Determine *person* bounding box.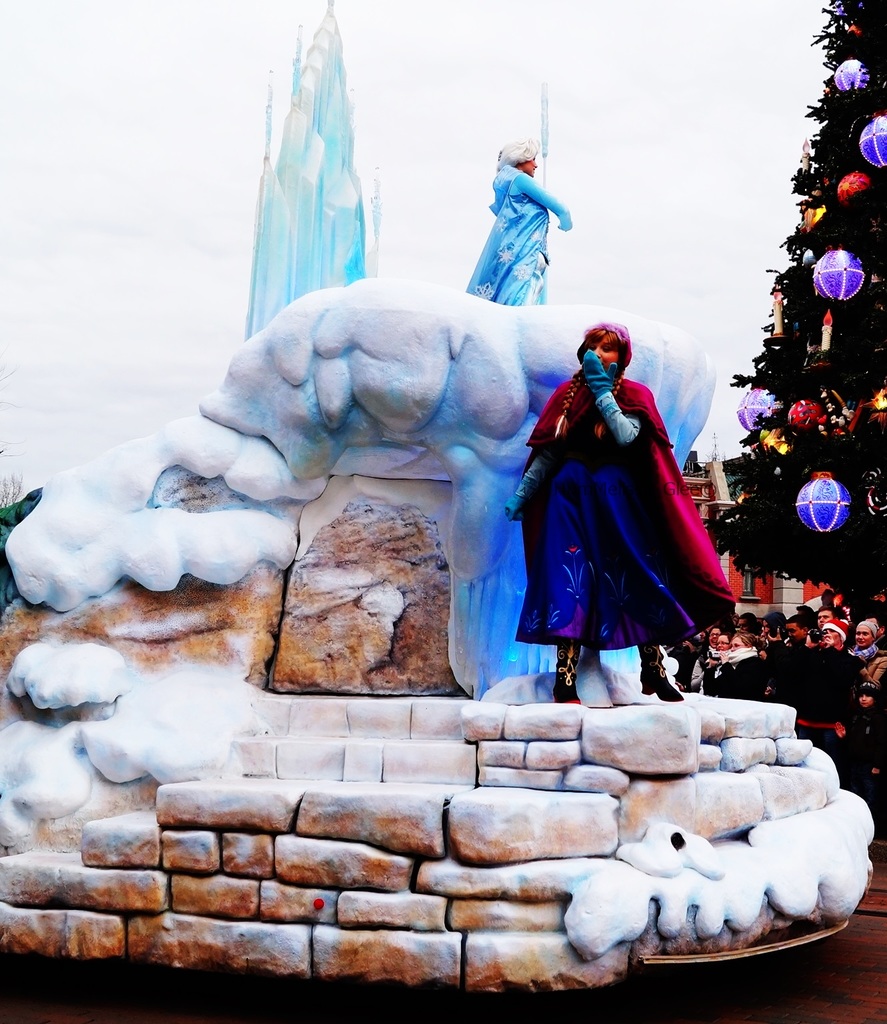
Determined: bbox(468, 137, 571, 316).
